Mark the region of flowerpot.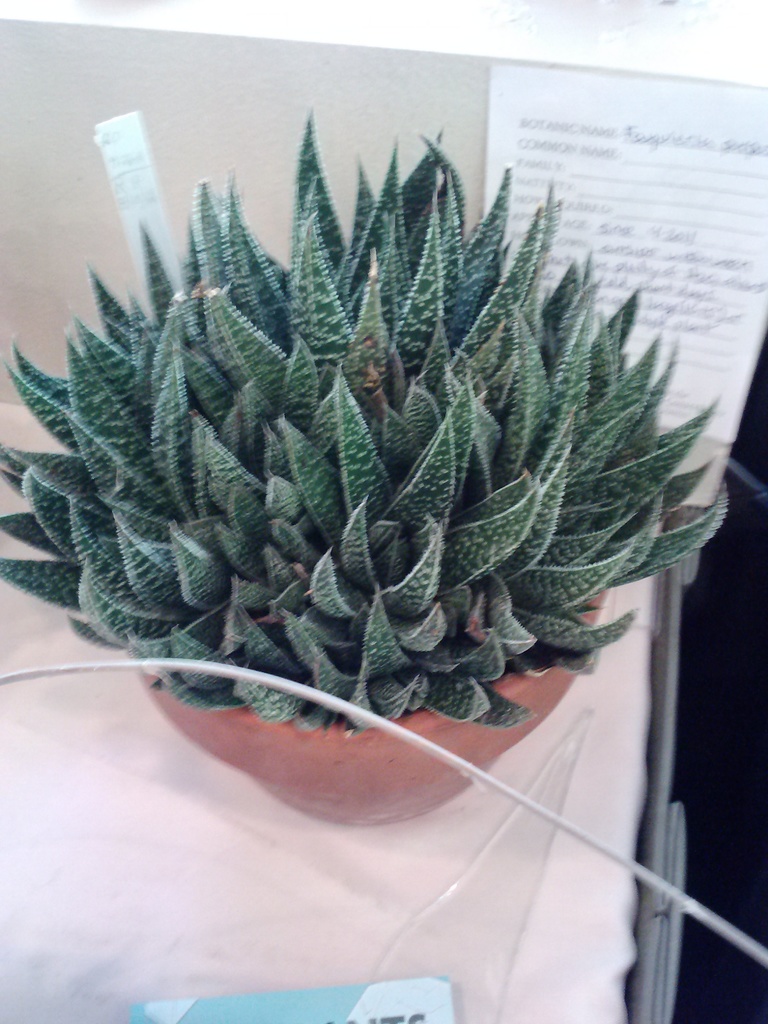
Region: (x1=138, y1=587, x2=608, y2=825).
